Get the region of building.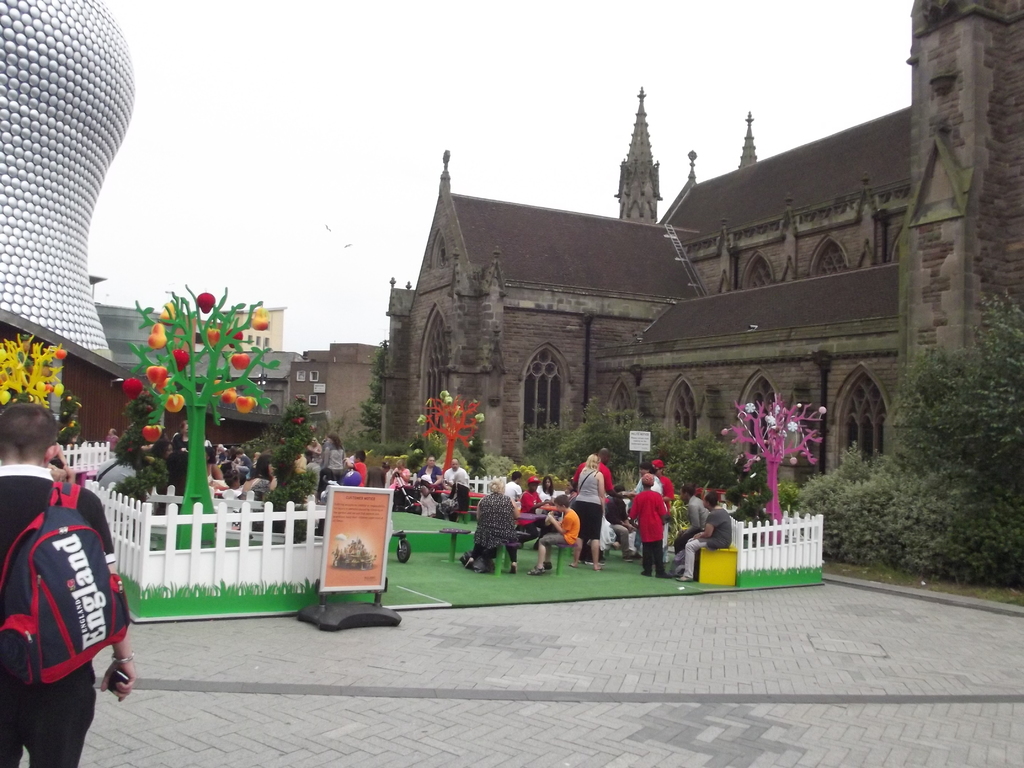
rect(0, 0, 200, 438).
